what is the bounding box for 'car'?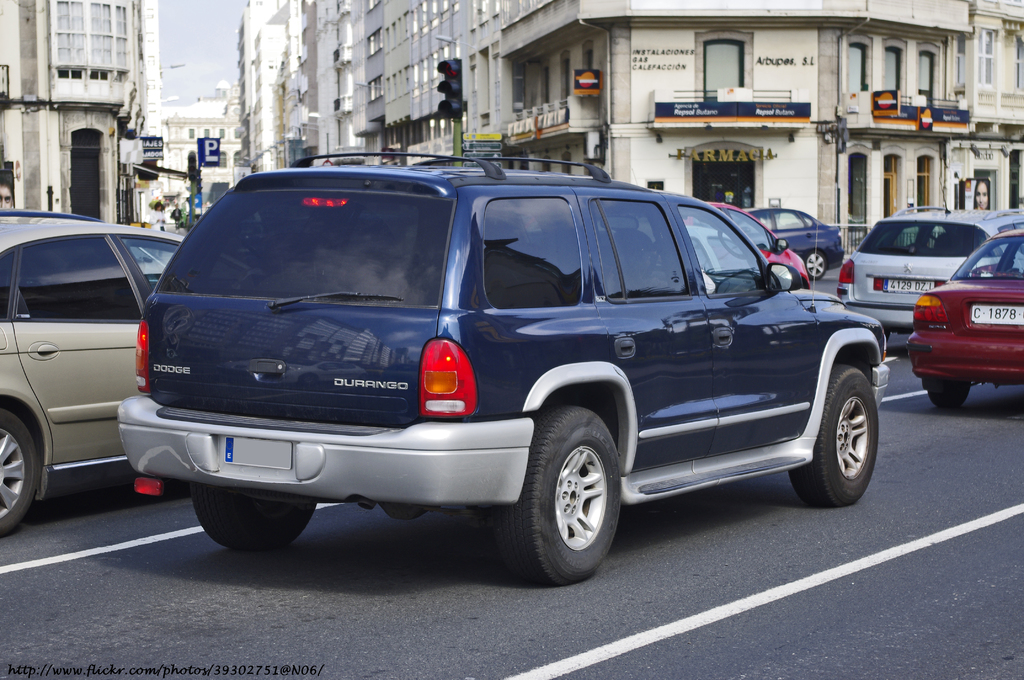
region(910, 221, 1023, 409).
